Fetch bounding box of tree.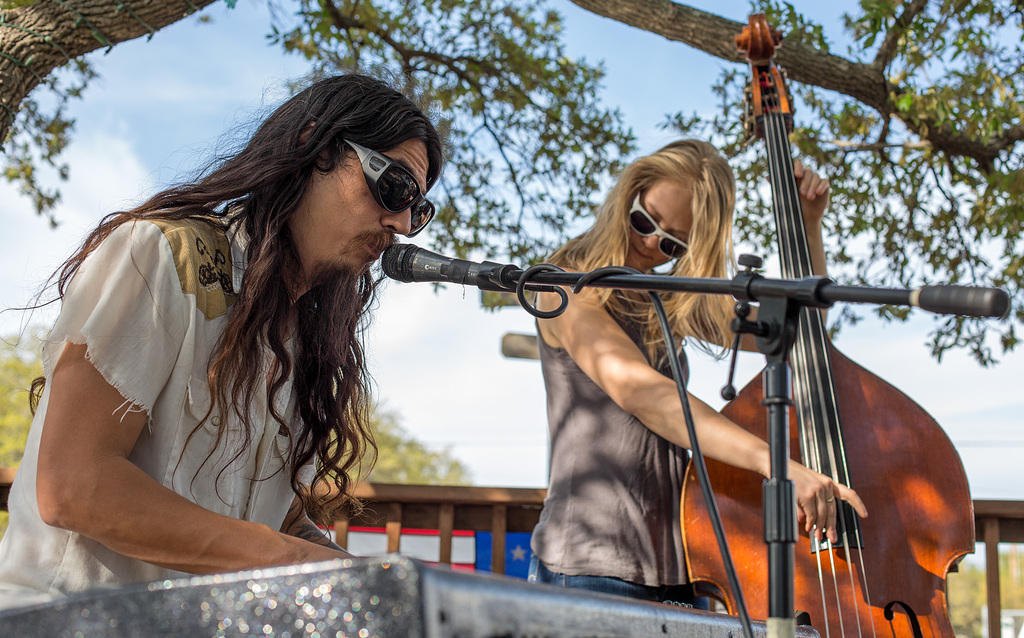
Bbox: (0,0,1022,363).
